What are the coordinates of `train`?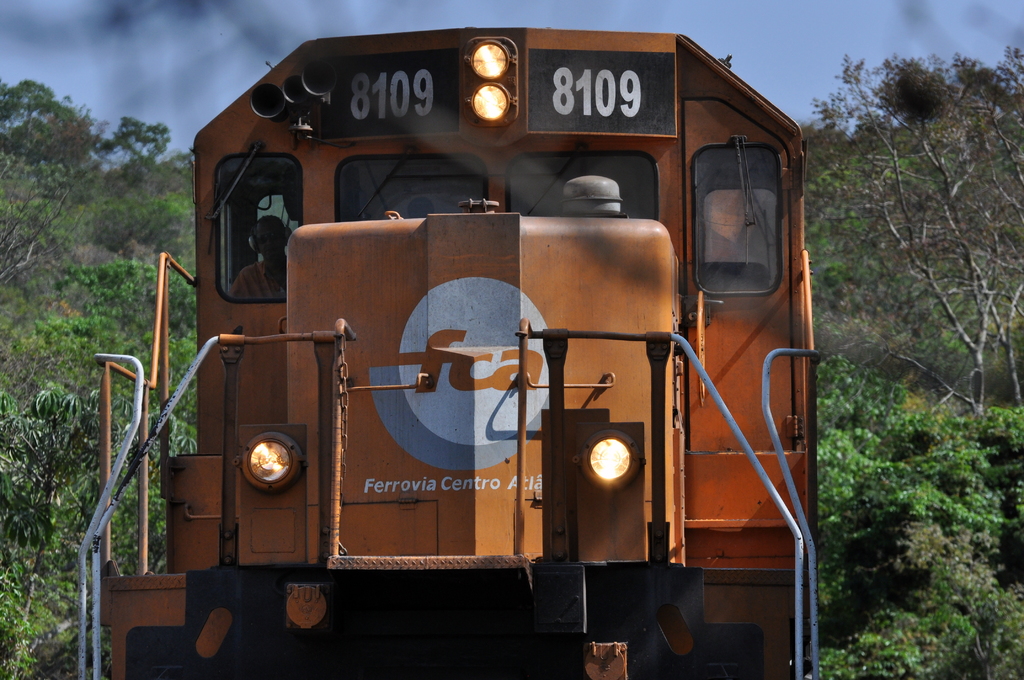
l=77, t=26, r=817, b=679.
